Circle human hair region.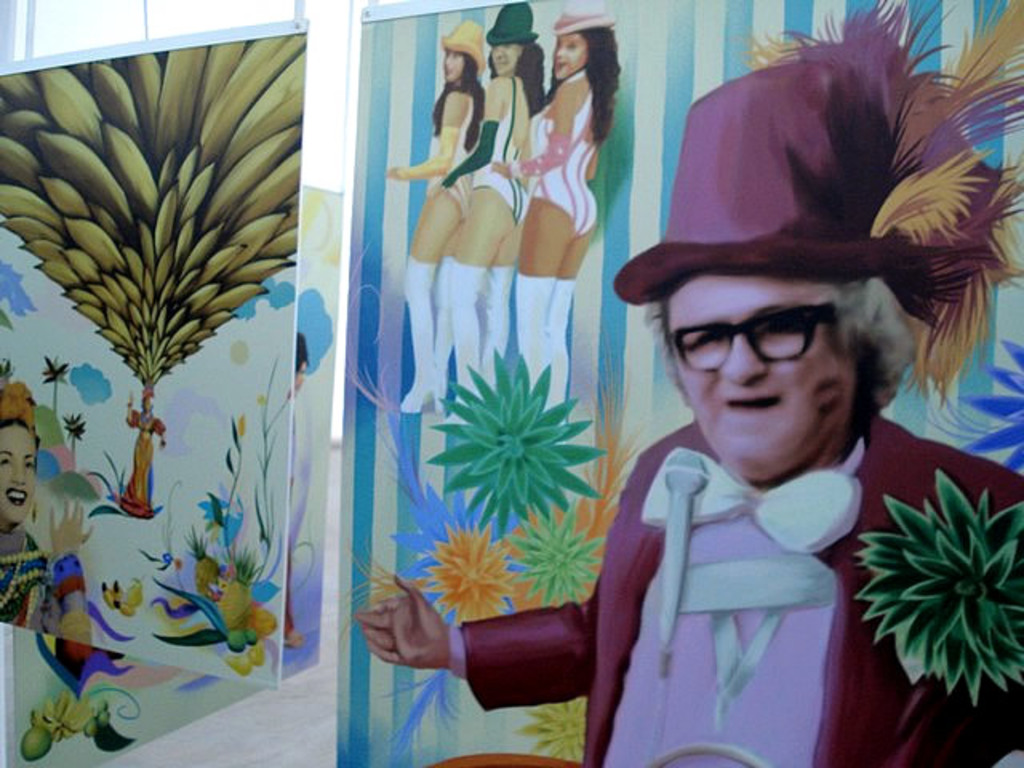
Region: bbox(488, 37, 547, 115).
